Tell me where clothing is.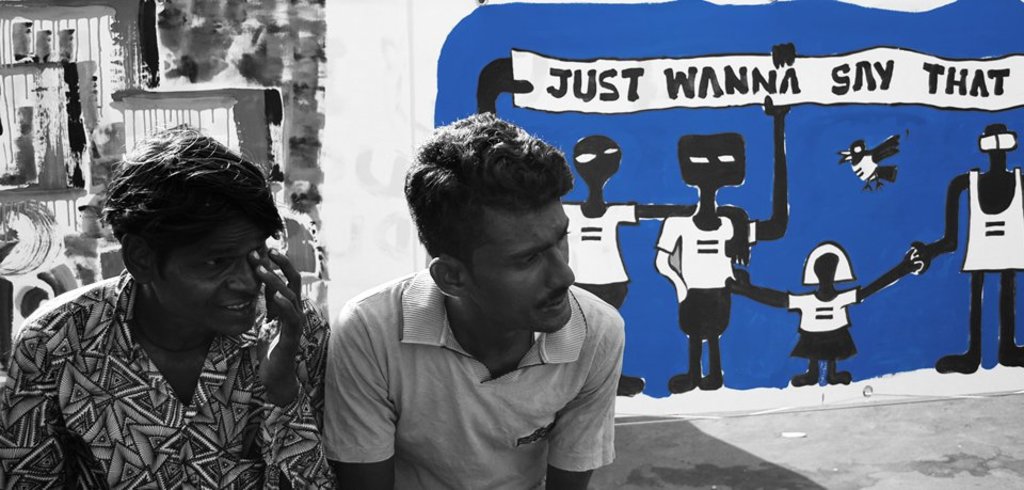
clothing is at 951/160/1023/275.
